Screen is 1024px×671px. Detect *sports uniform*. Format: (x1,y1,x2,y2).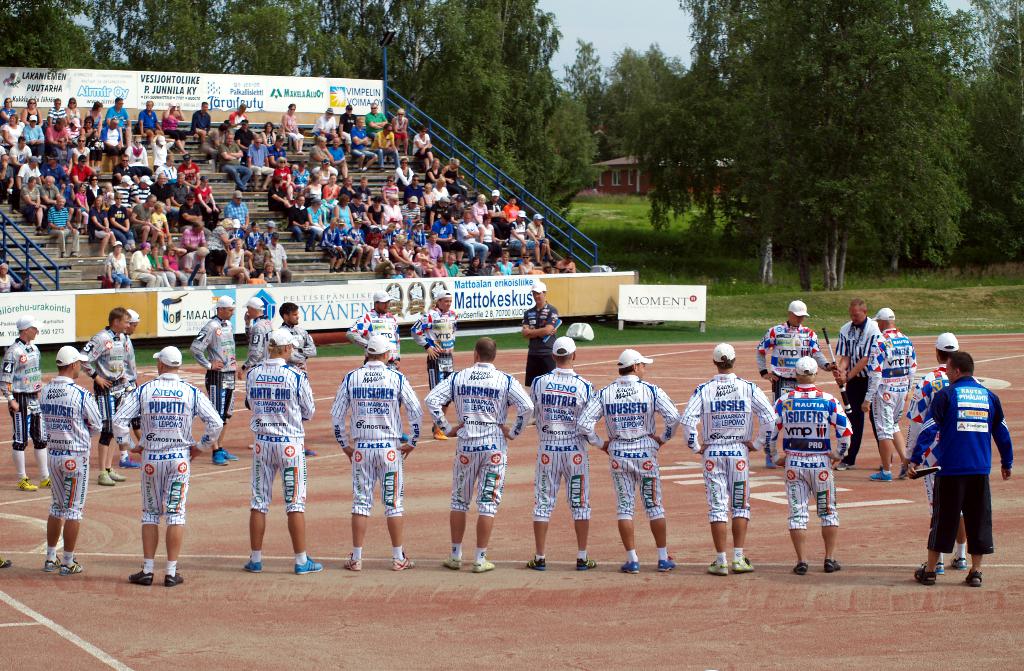
(864,321,916,446).
